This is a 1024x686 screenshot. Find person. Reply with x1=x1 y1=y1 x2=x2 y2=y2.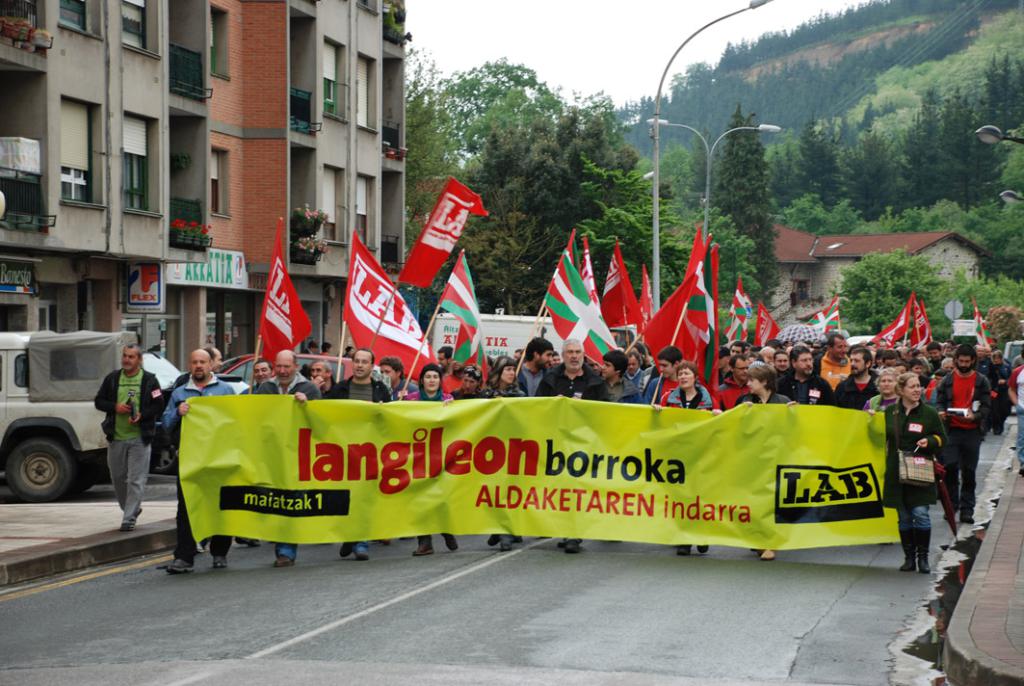
x1=91 y1=341 x2=164 y2=532.
